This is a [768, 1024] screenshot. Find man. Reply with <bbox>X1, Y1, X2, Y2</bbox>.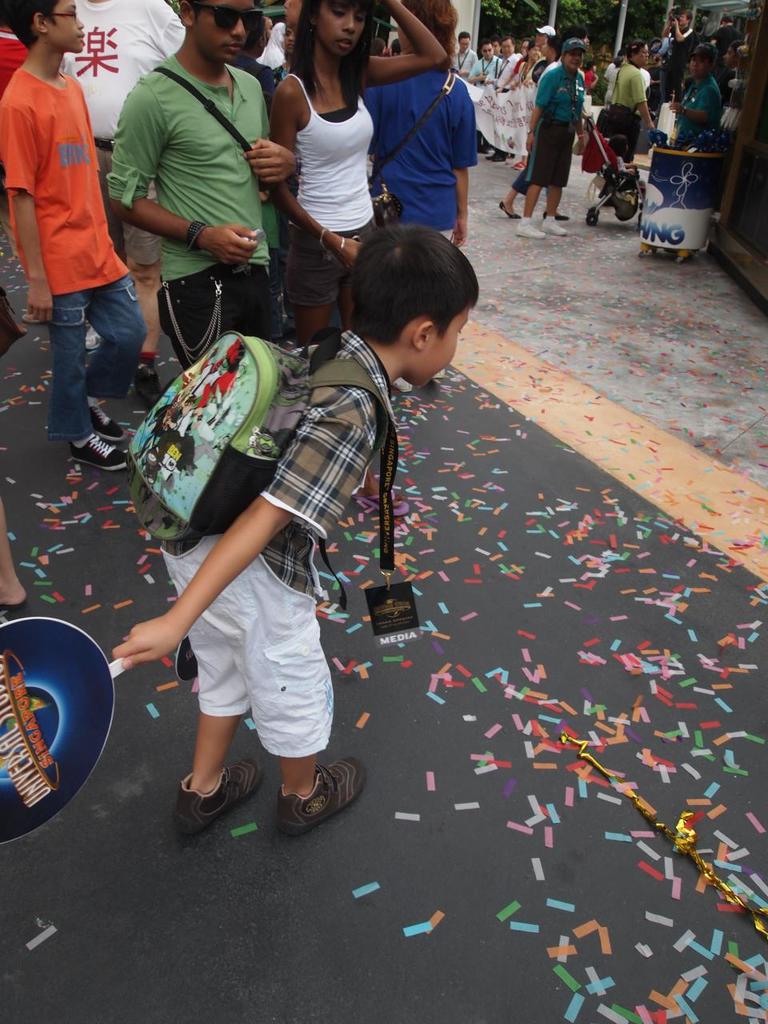
<bbox>494, 34, 522, 87</bbox>.
